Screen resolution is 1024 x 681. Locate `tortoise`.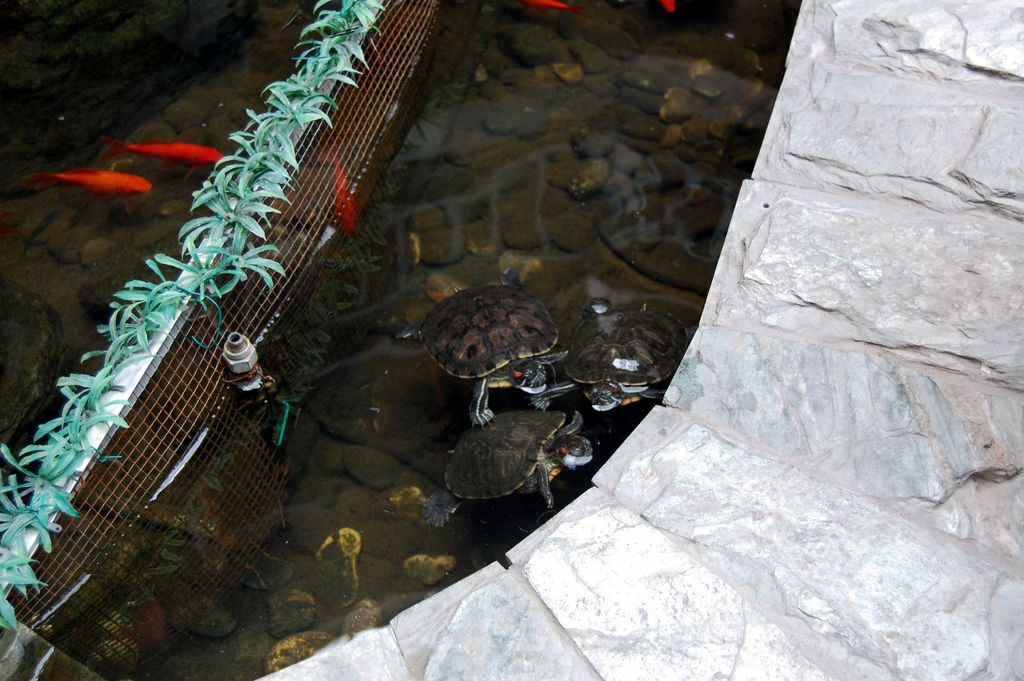
[541,288,701,430].
